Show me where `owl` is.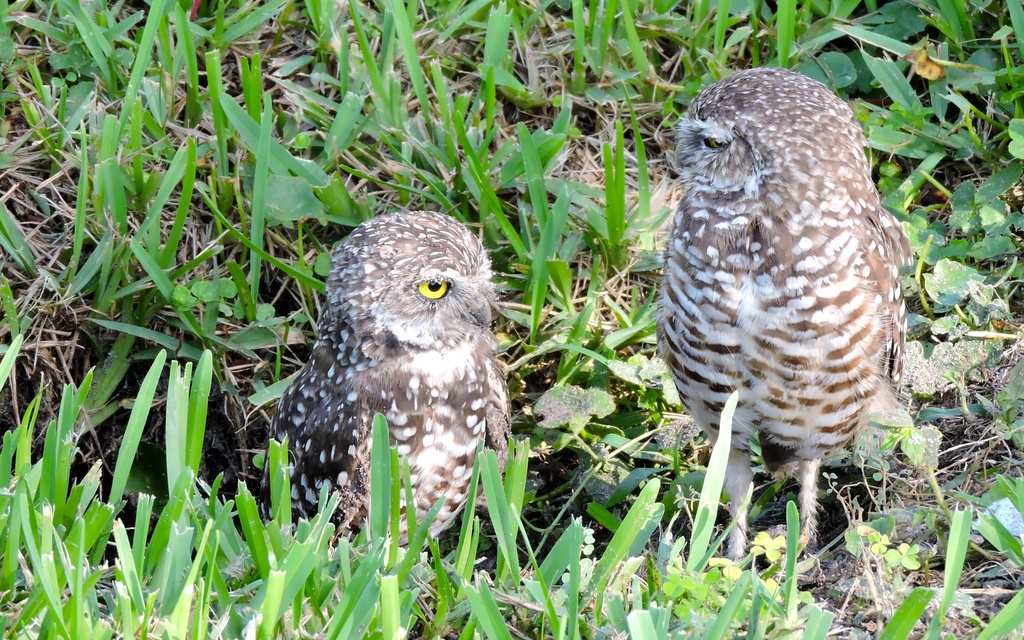
`owl` is at (x1=263, y1=209, x2=508, y2=564).
